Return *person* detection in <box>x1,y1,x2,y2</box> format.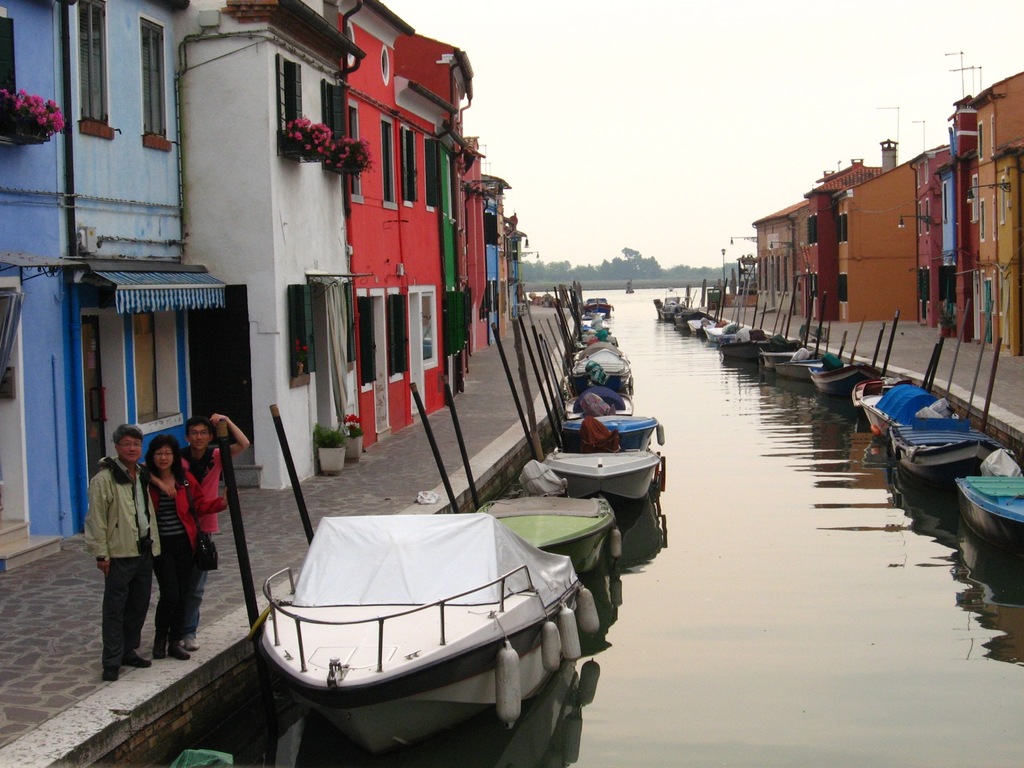
<box>80,419,161,682</box>.
